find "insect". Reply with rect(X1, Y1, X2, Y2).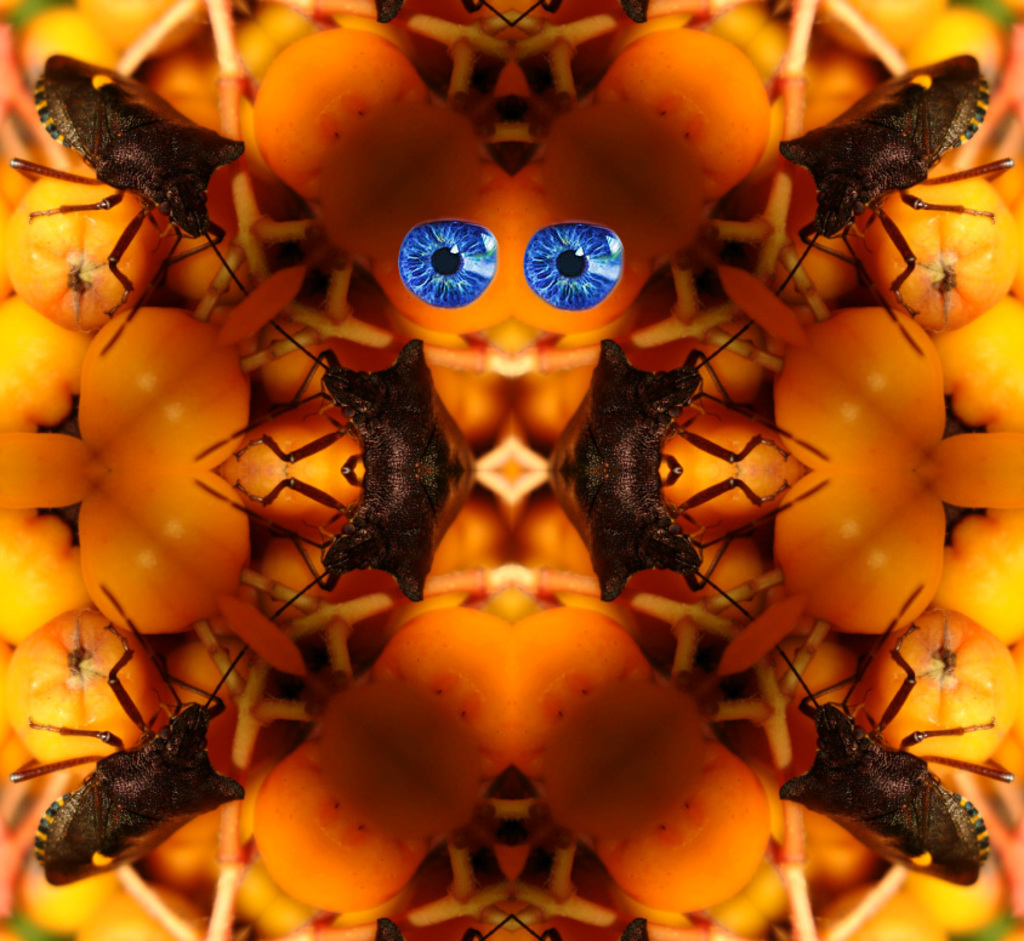
rect(5, 52, 245, 358).
